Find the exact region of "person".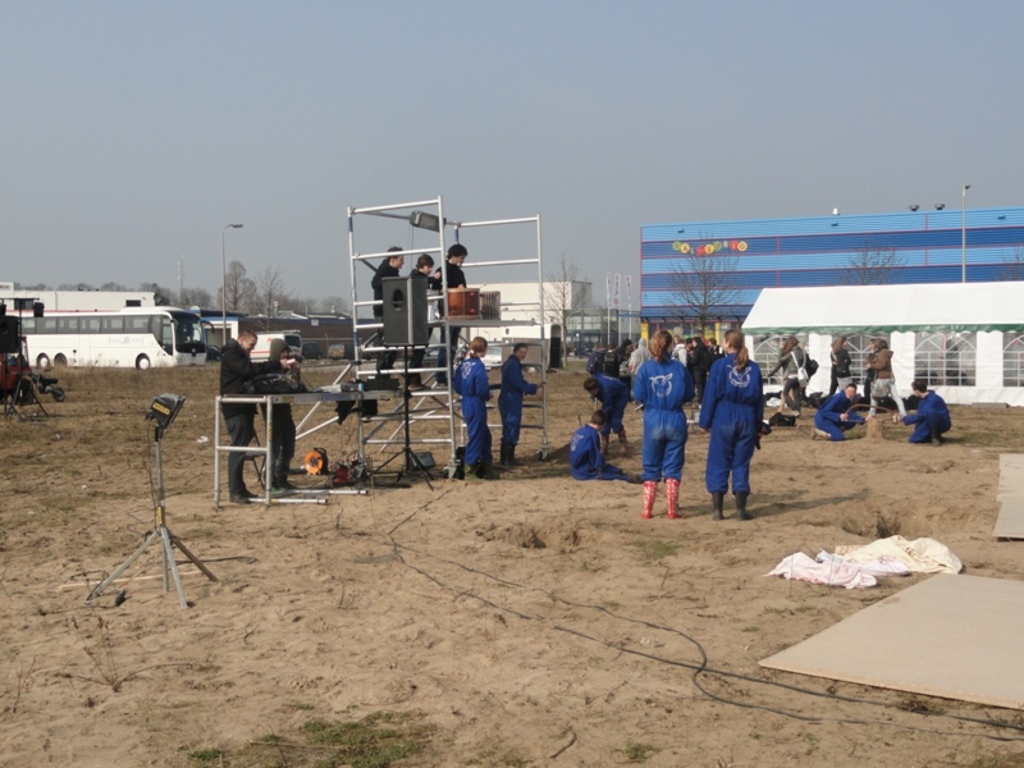
Exact region: 710/323/773/516.
